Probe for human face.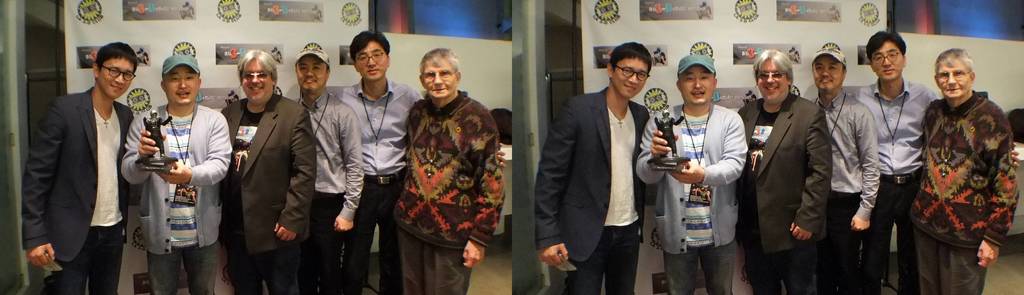
Probe result: [166, 69, 200, 106].
